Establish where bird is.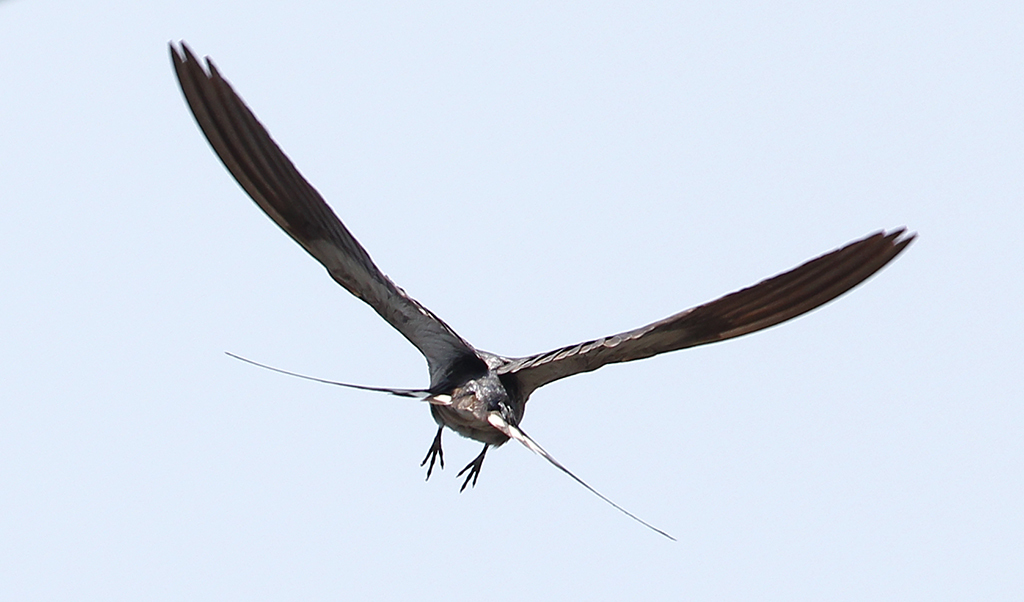
Established at (179,78,913,520).
